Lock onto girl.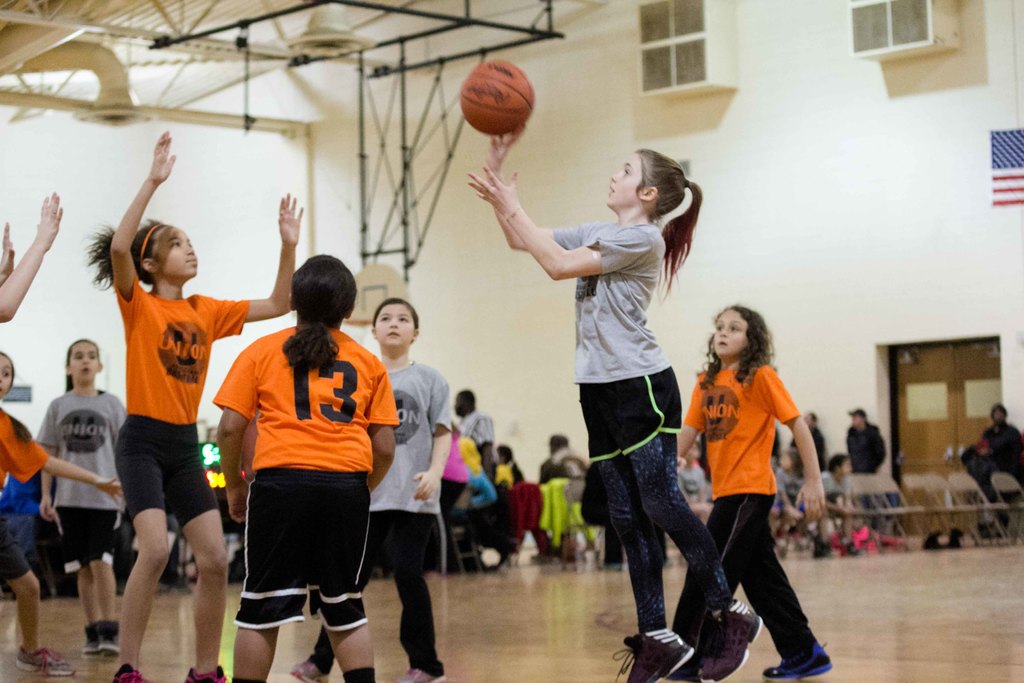
Locked: pyautogui.locateOnScreen(0, 350, 126, 502).
